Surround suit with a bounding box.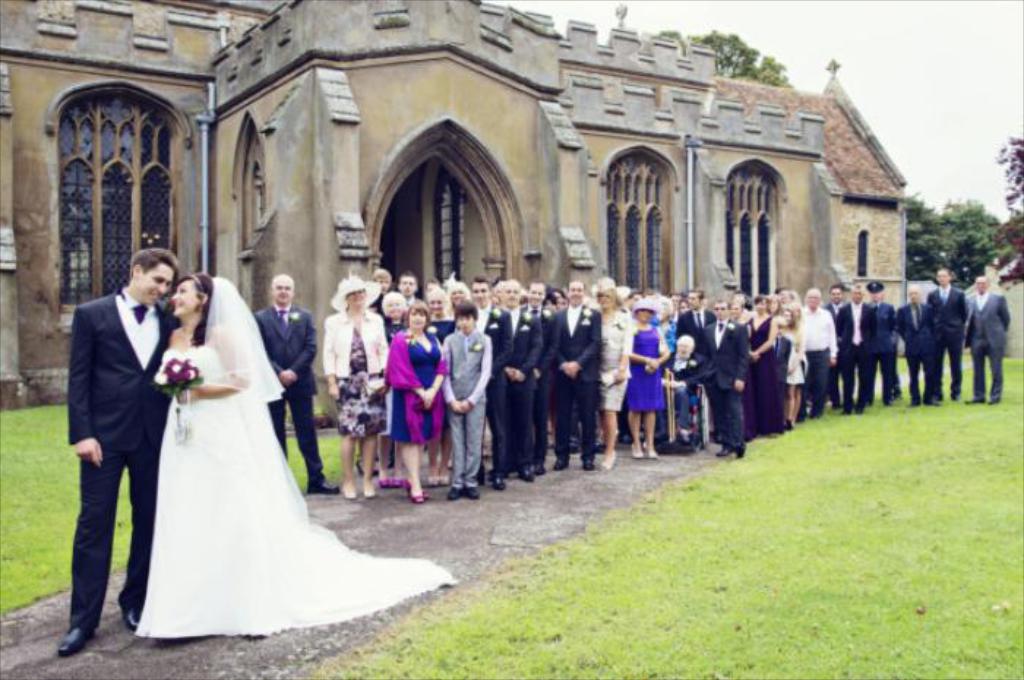
892, 301, 936, 393.
